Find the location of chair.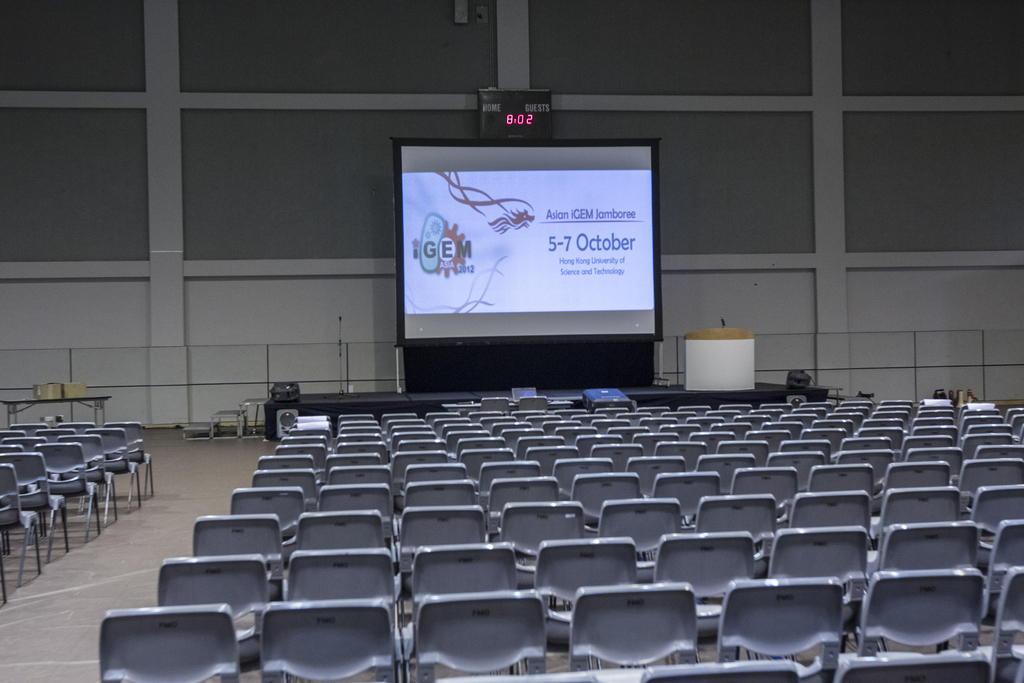
Location: [x1=318, y1=483, x2=394, y2=539].
